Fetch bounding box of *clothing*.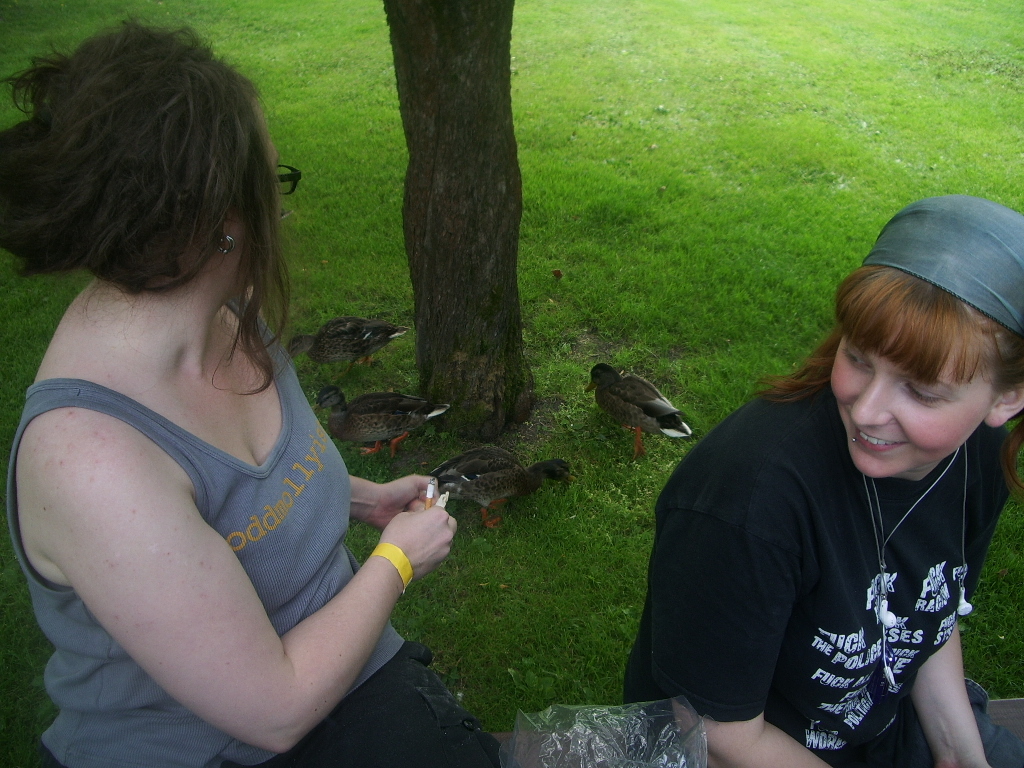
Bbox: [862, 194, 1023, 341].
